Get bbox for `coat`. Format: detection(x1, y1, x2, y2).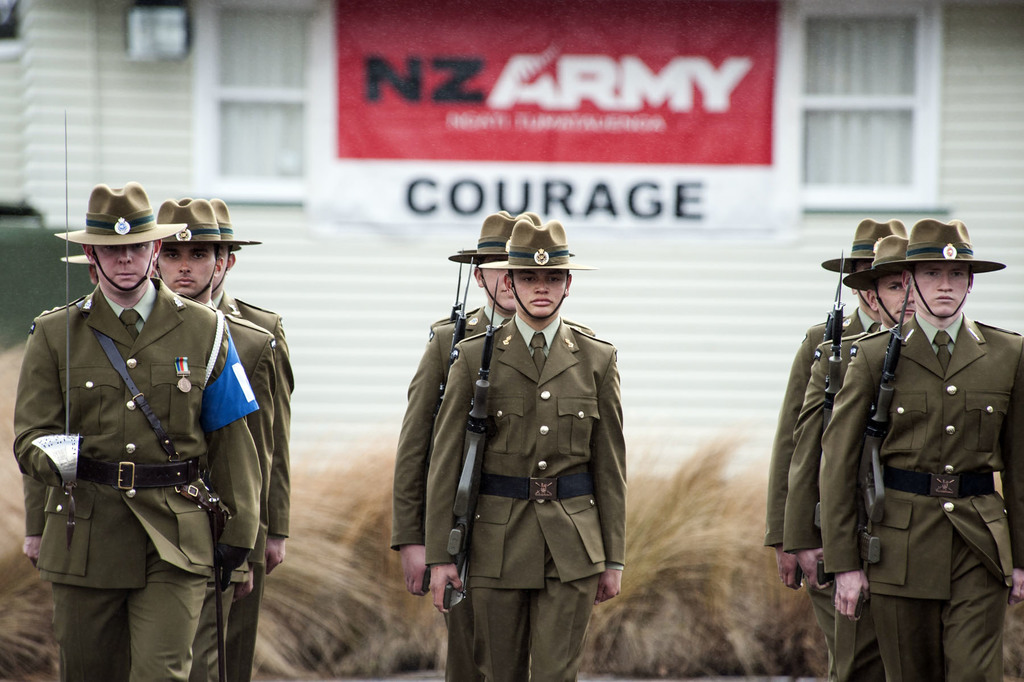
detection(225, 296, 296, 537).
